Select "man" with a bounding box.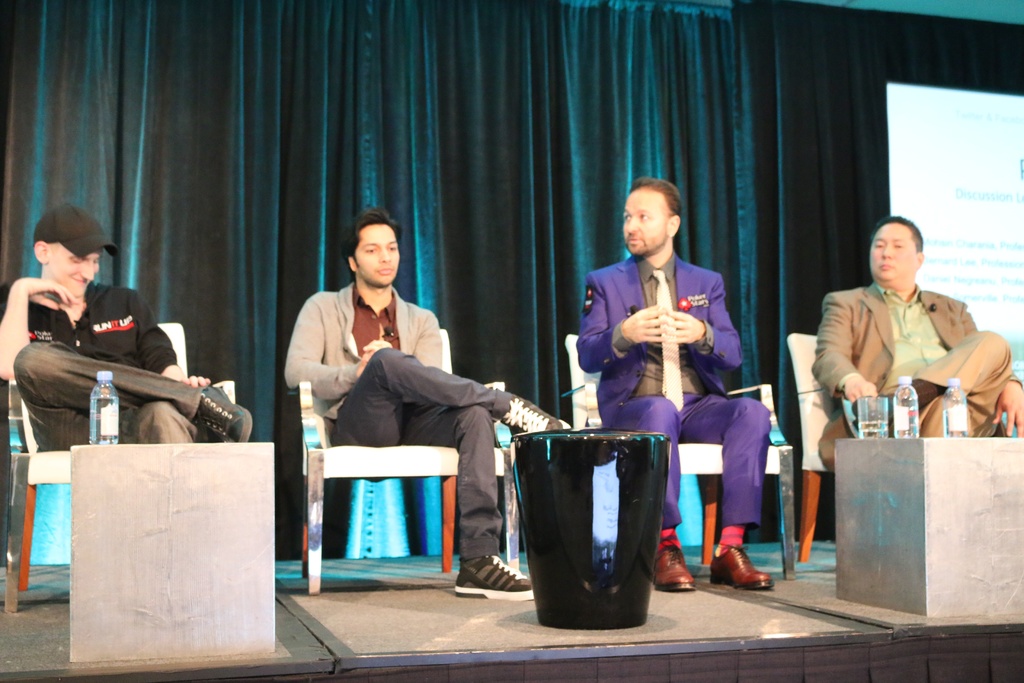
(x1=0, y1=210, x2=257, y2=446).
